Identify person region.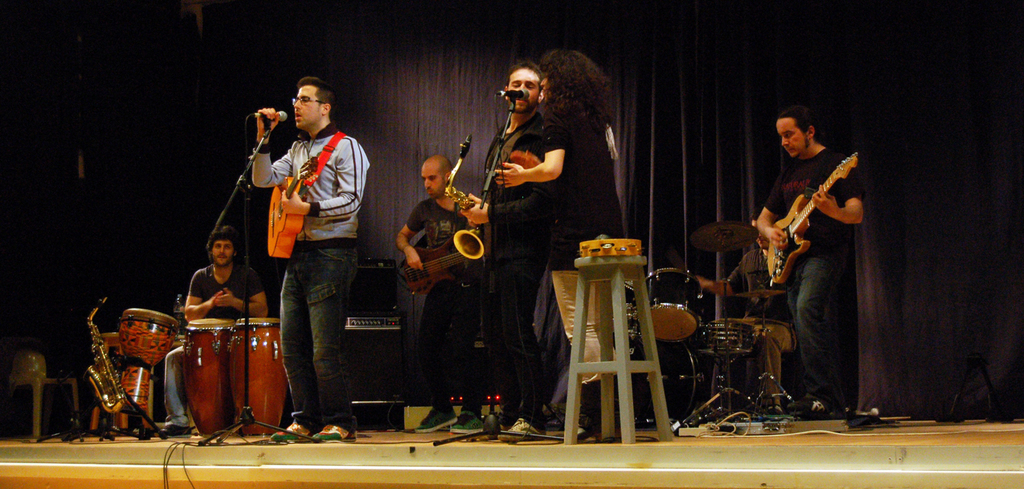
Region: 393, 153, 493, 436.
